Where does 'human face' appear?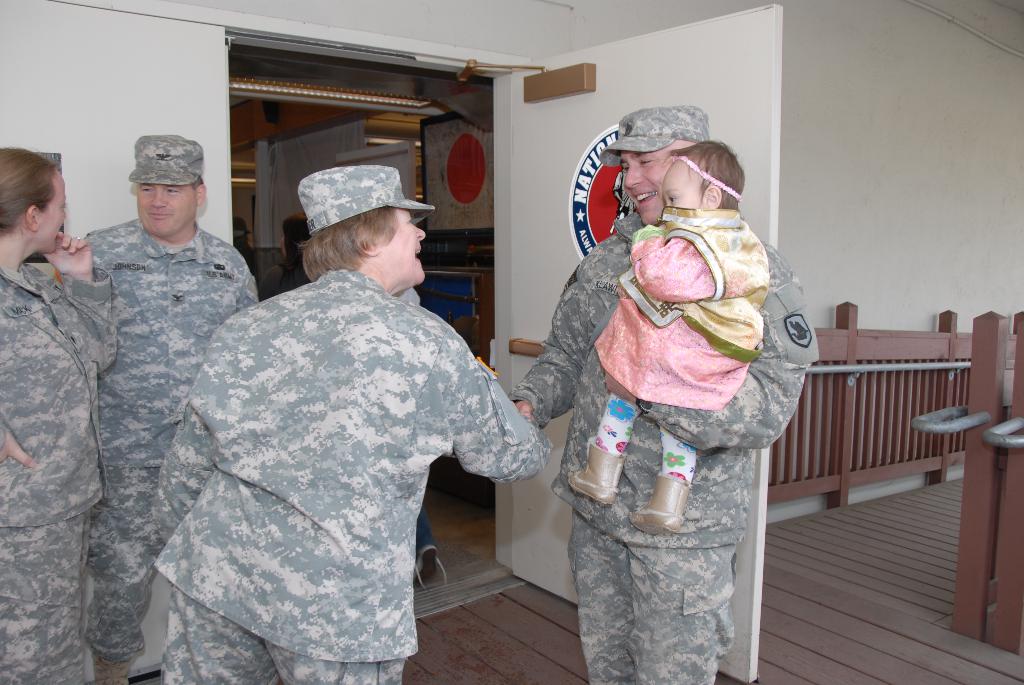
Appears at pyautogui.locateOnScreen(135, 177, 195, 237).
